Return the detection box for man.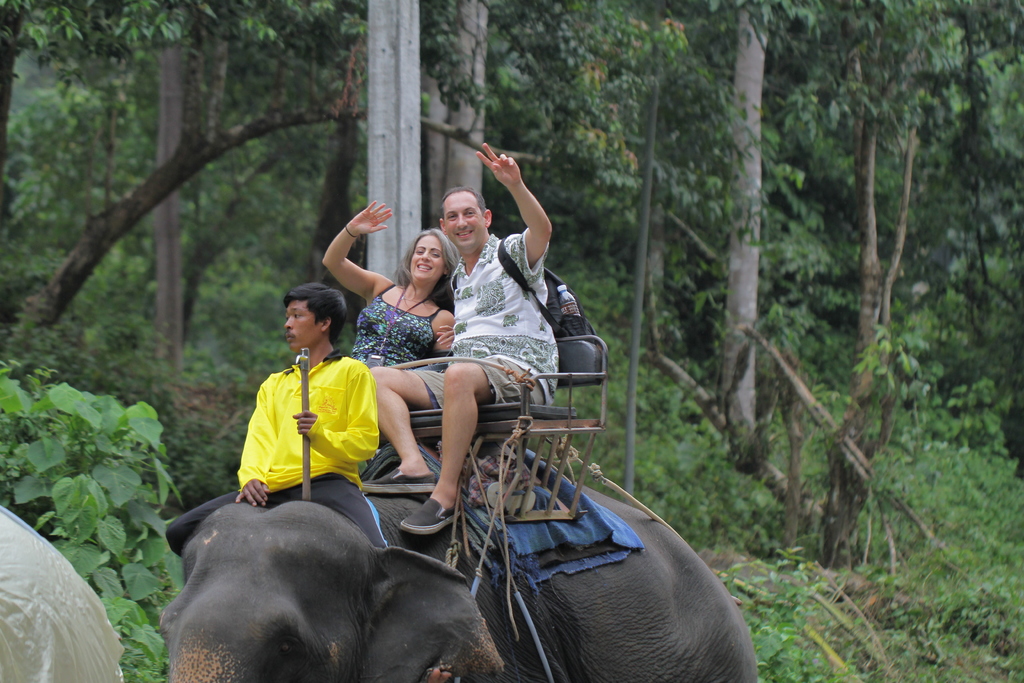
rect(214, 292, 413, 545).
